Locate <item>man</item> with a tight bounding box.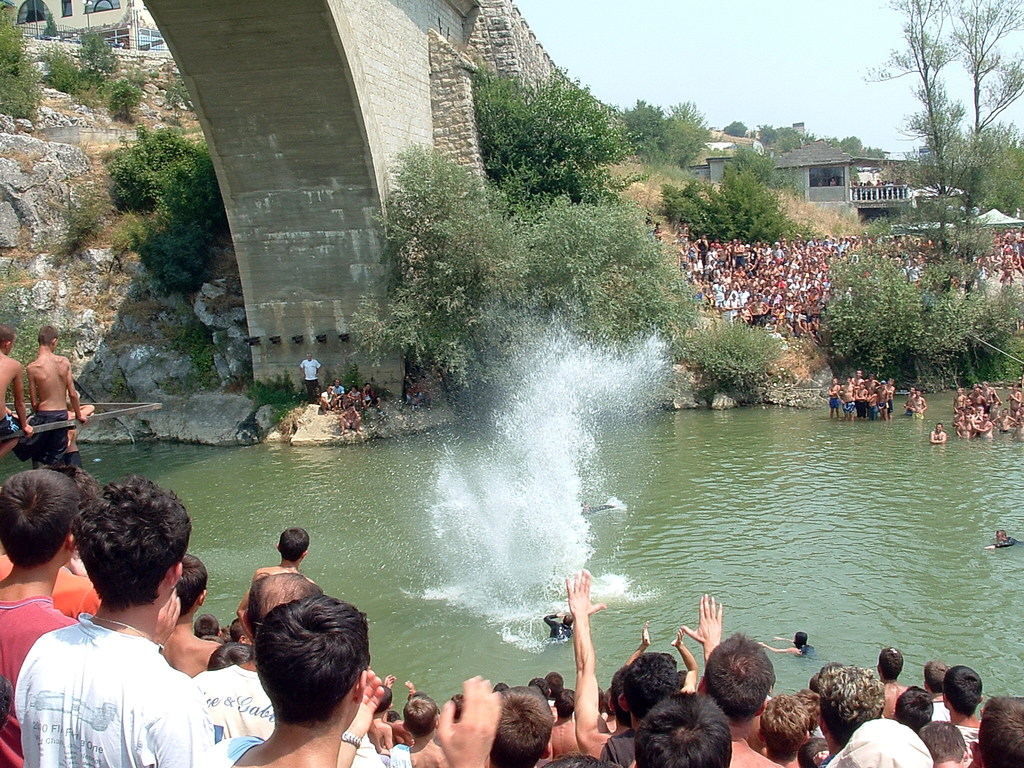
select_region(909, 388, 925, 420).
